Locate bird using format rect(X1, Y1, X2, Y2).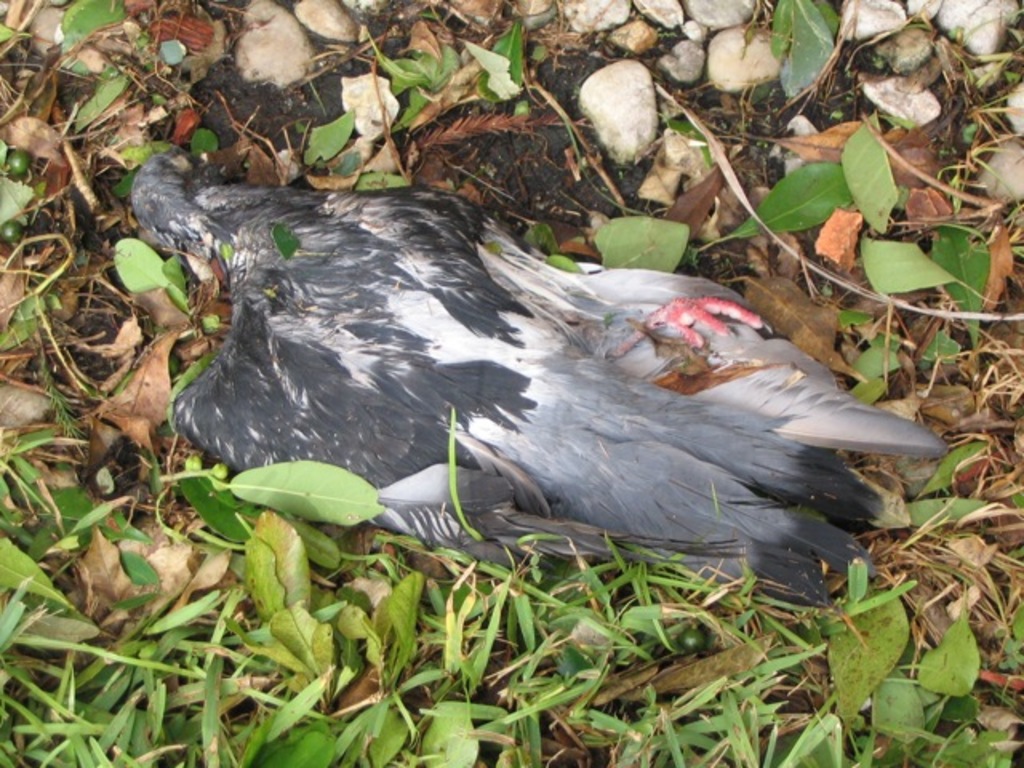
rect(142, 182, 938, 597).
